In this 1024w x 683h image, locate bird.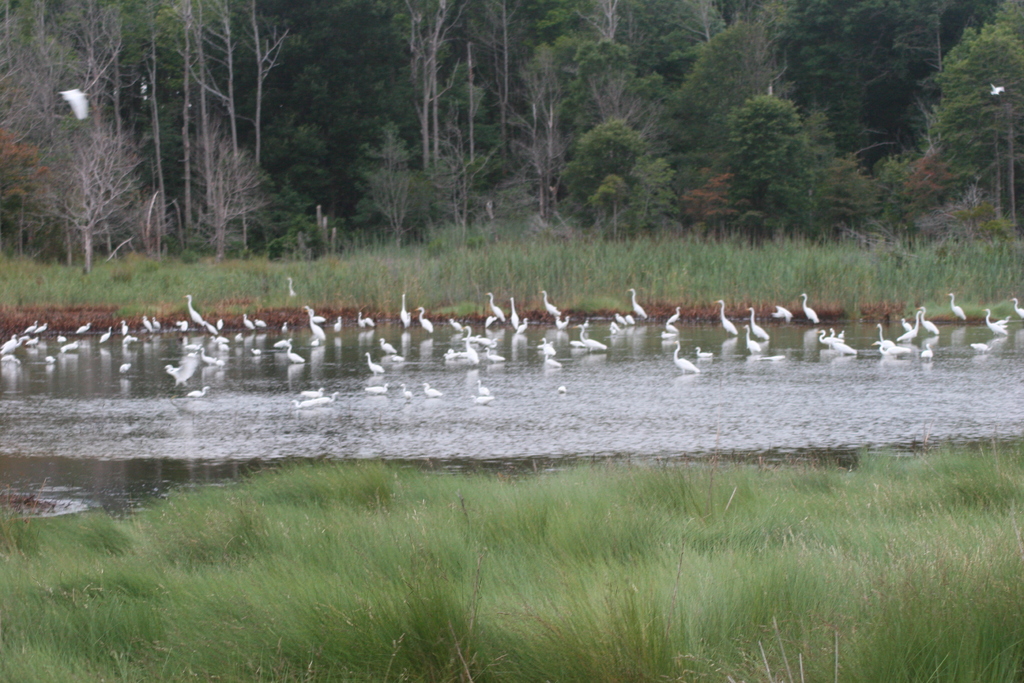
Bounding box: {"x1": 895, "y1": 317, "x2": 908, "y2": 339}.
